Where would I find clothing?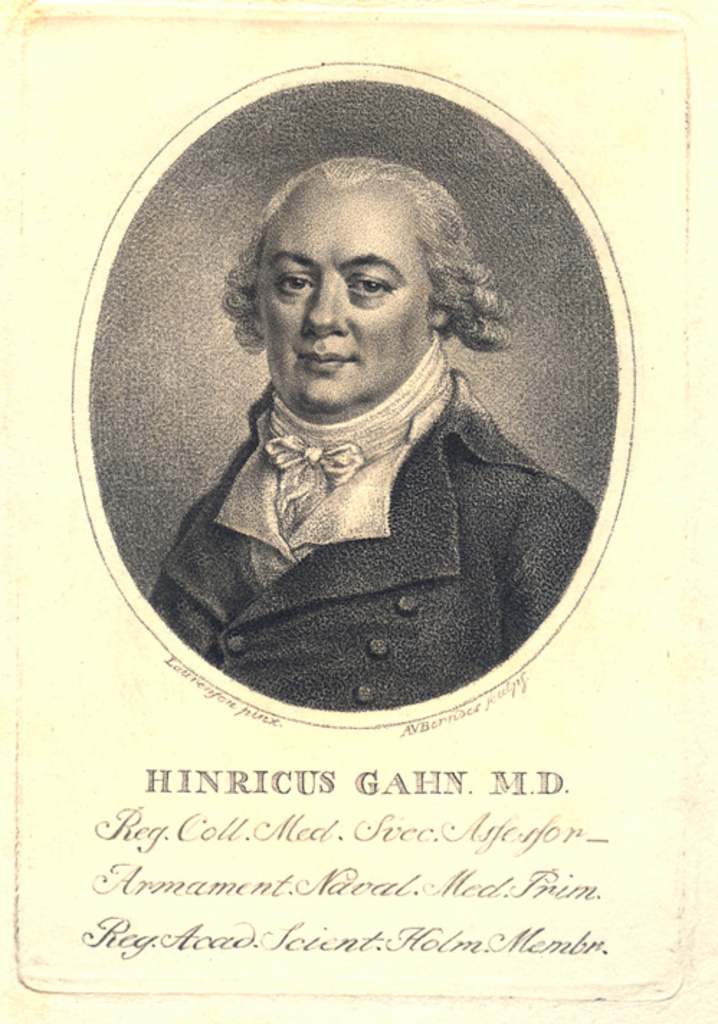
At 155,278,591,700.
